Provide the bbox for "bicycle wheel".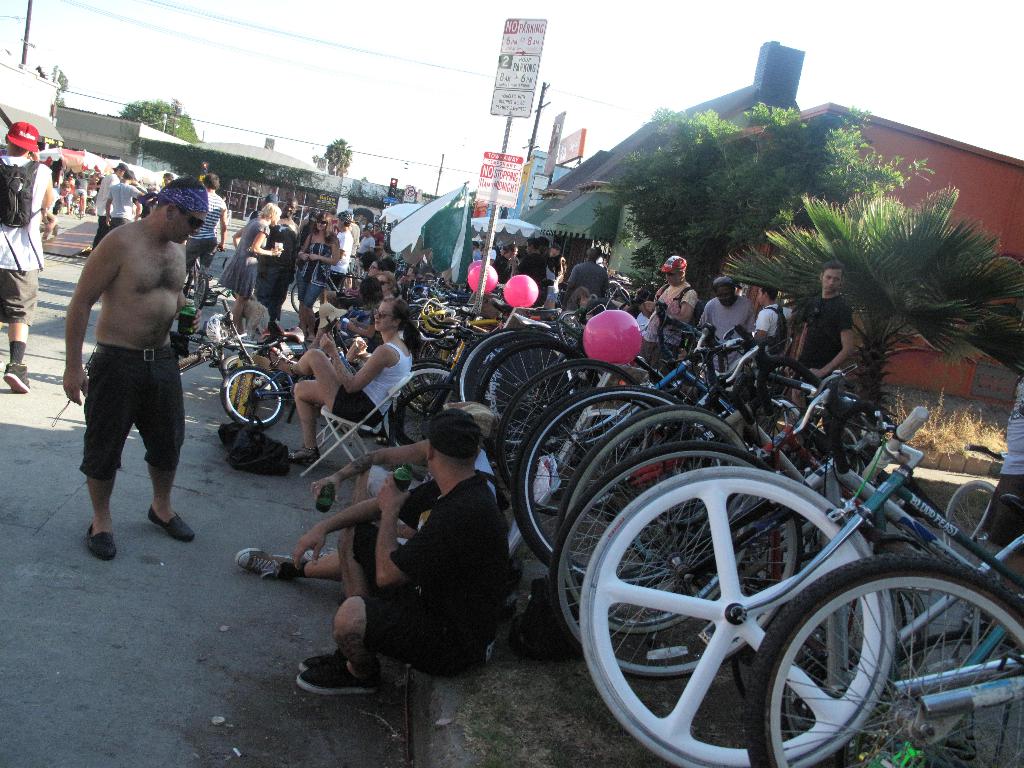
<bbox>944, 481, 995, 567</bbox>.
